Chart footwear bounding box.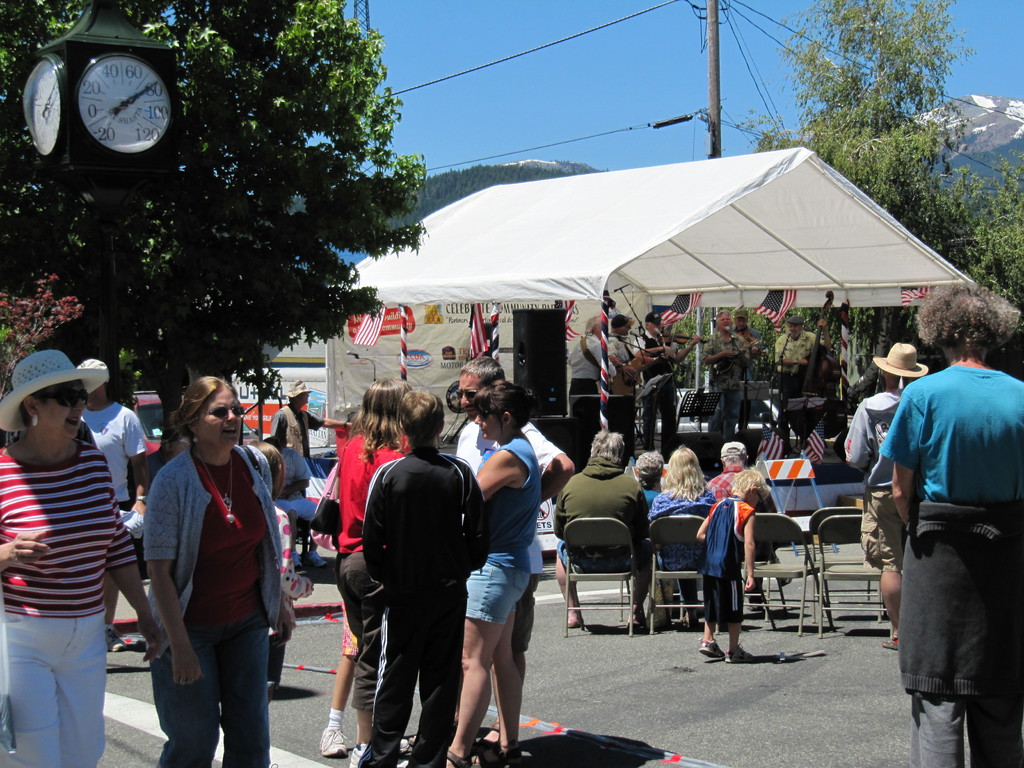
Charted: l=723, t=642, r=753, b=664.
